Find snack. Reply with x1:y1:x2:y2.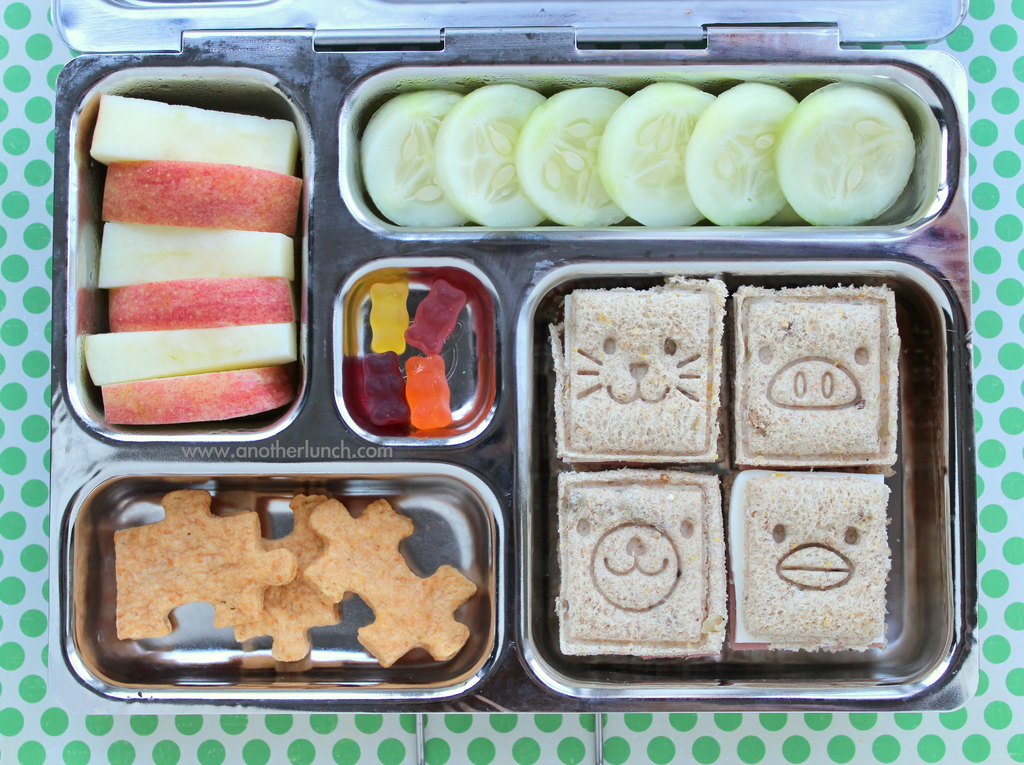
735:285:899:465.
